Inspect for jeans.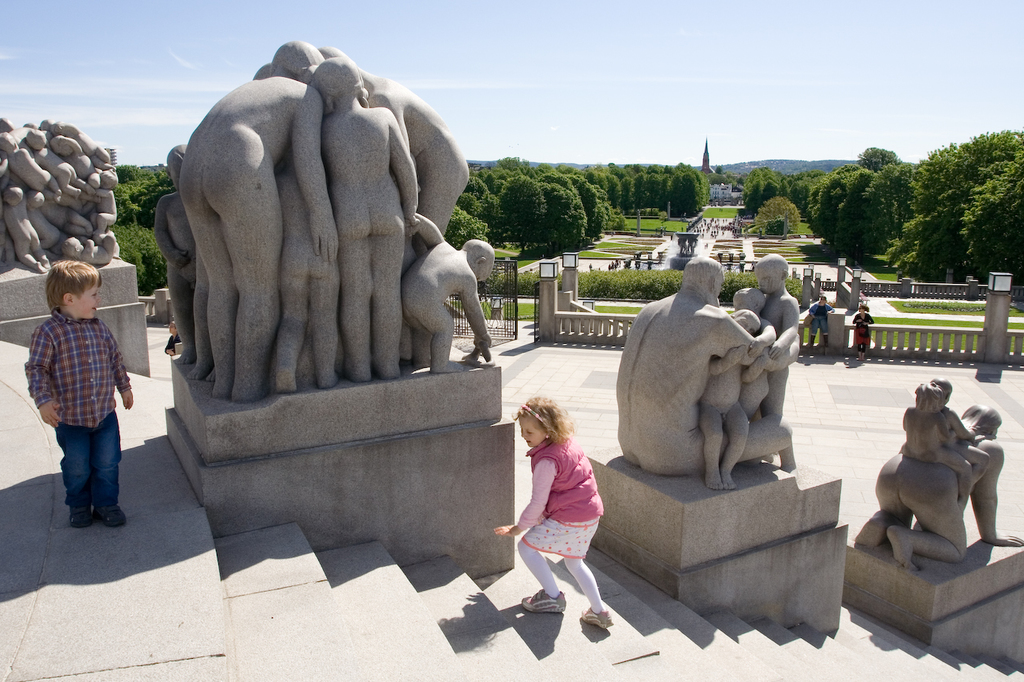
Inspection: [left=42, top=419, right=114, bottom=527].
